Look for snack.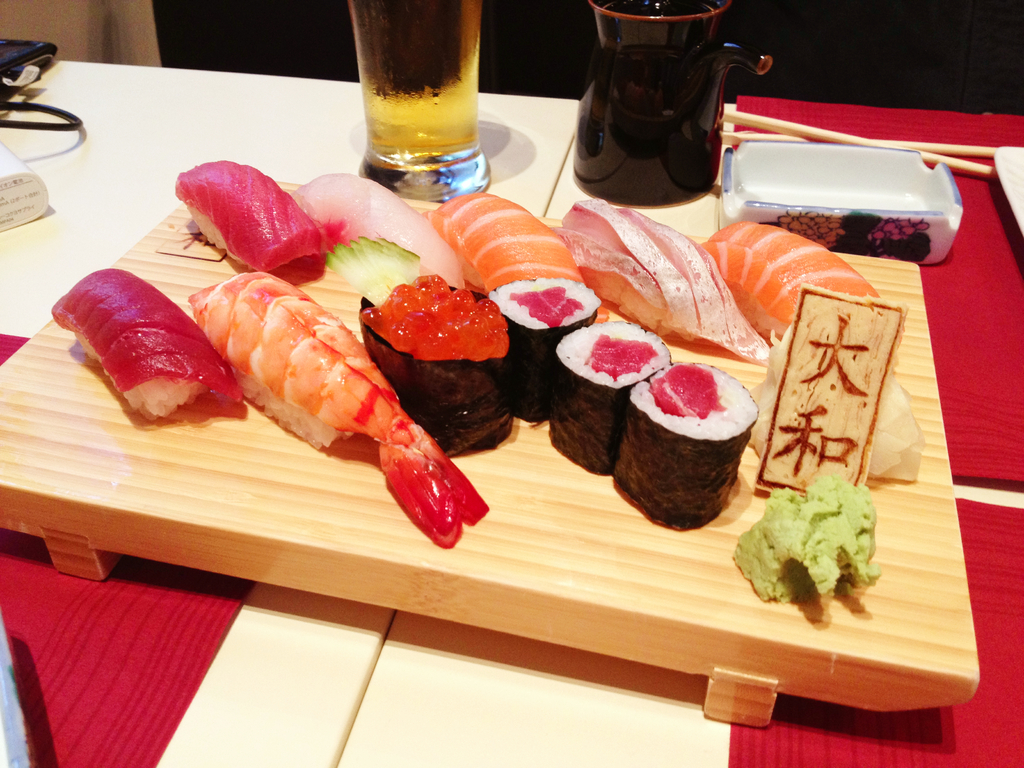
Found: 185,277,489,548.
